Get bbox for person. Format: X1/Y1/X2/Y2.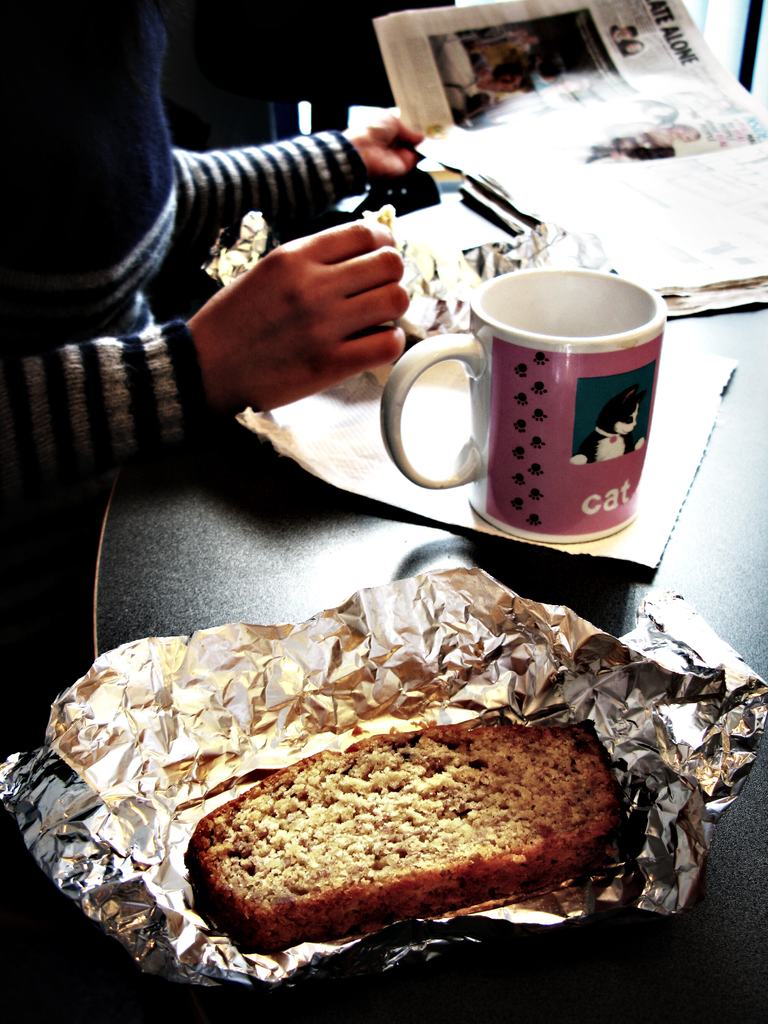
0/0/420/529.
